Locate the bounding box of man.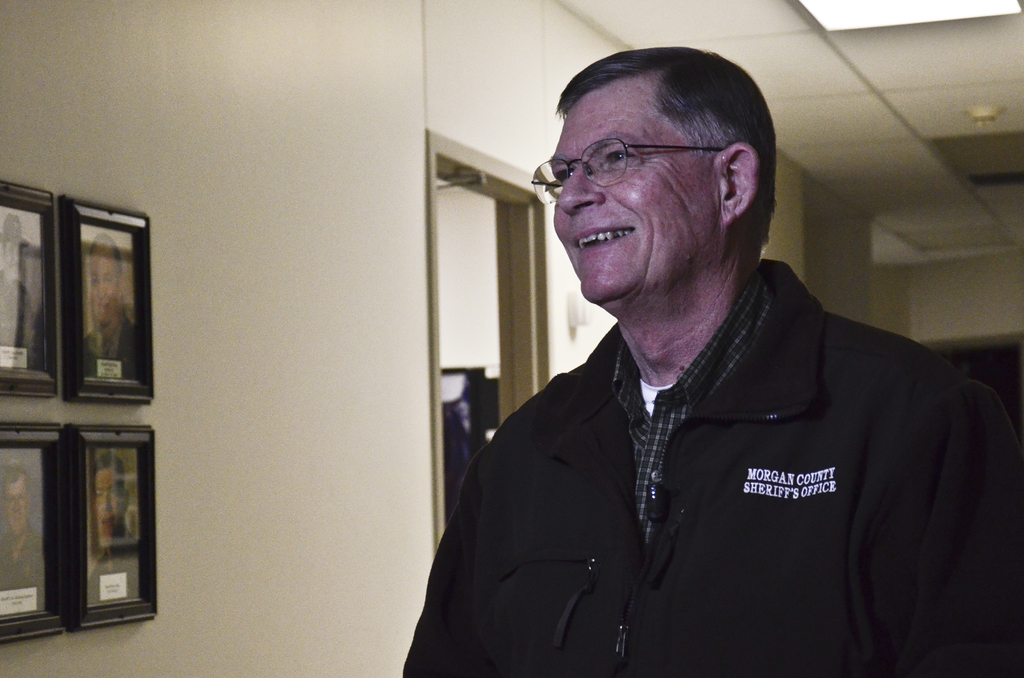
Bounding box: 432,36,1009,662.
